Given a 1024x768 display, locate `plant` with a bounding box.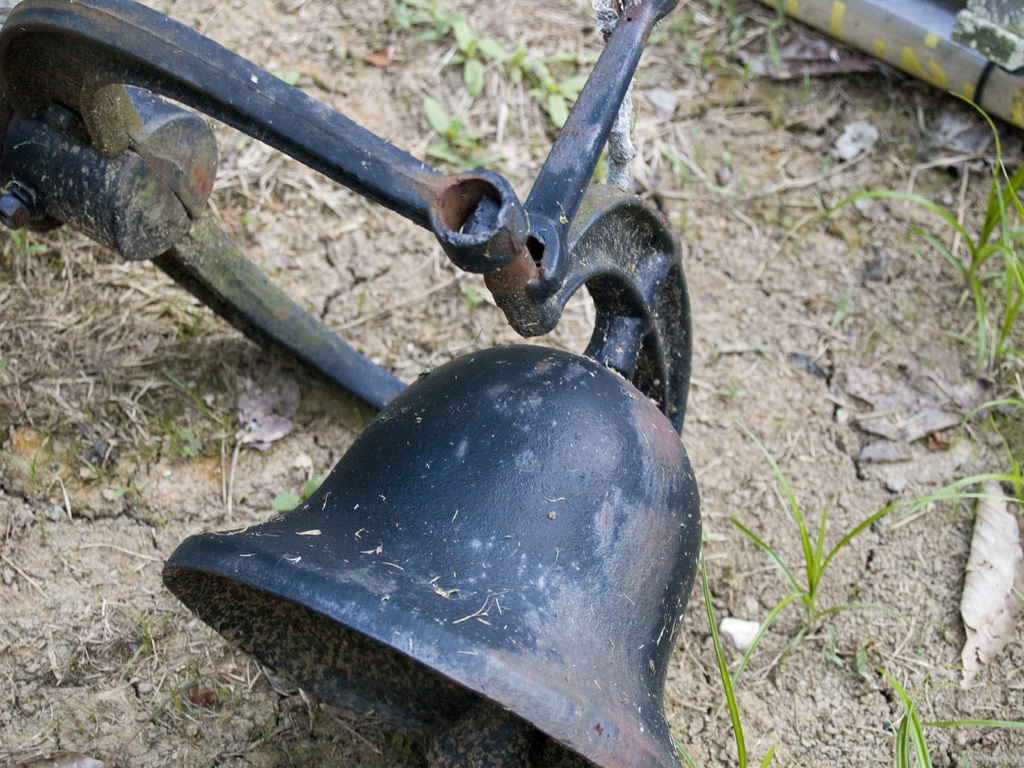
Located: x1=675, y1=553, x2=778, y2=767.
